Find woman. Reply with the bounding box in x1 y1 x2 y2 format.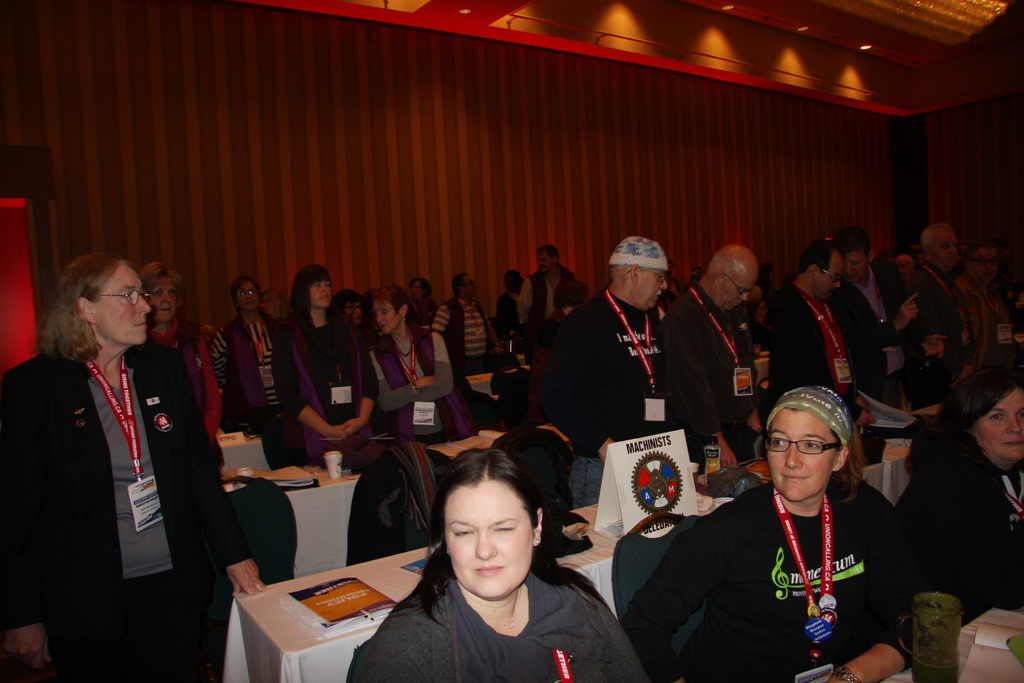
138 258 227 449.
